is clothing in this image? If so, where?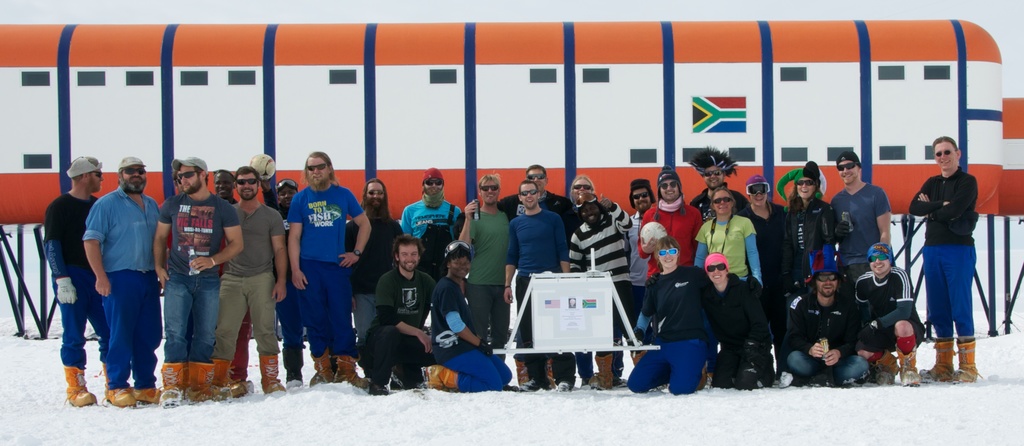
Yes, at x1=511 y1=212 x2=567 y2=382.
